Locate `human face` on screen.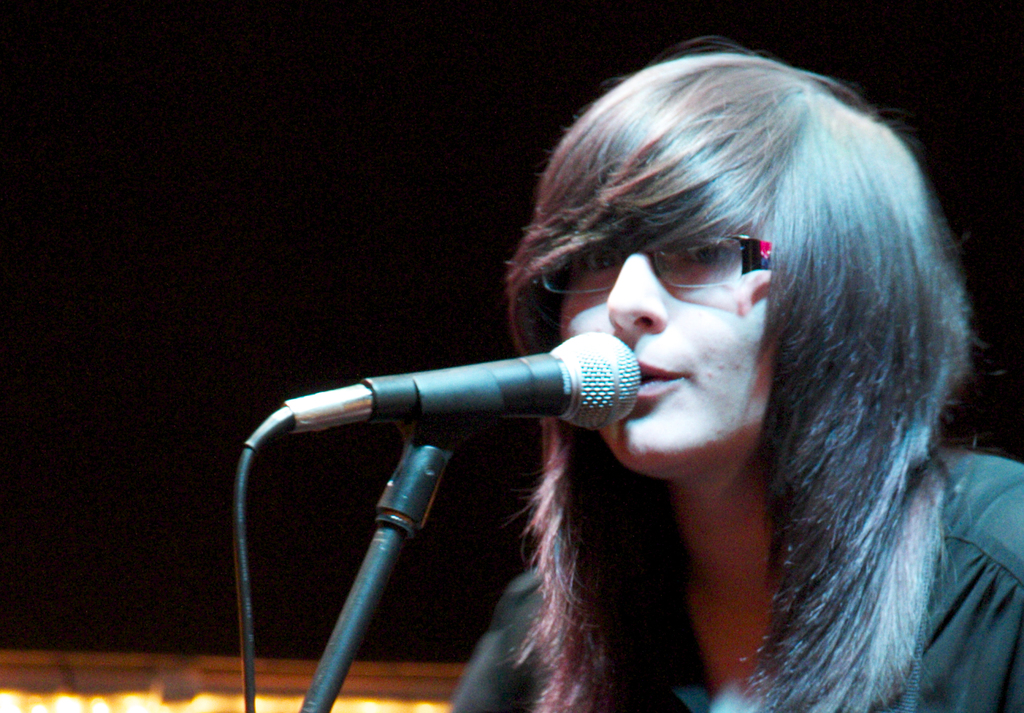
On screen at 560,211,779,461.
